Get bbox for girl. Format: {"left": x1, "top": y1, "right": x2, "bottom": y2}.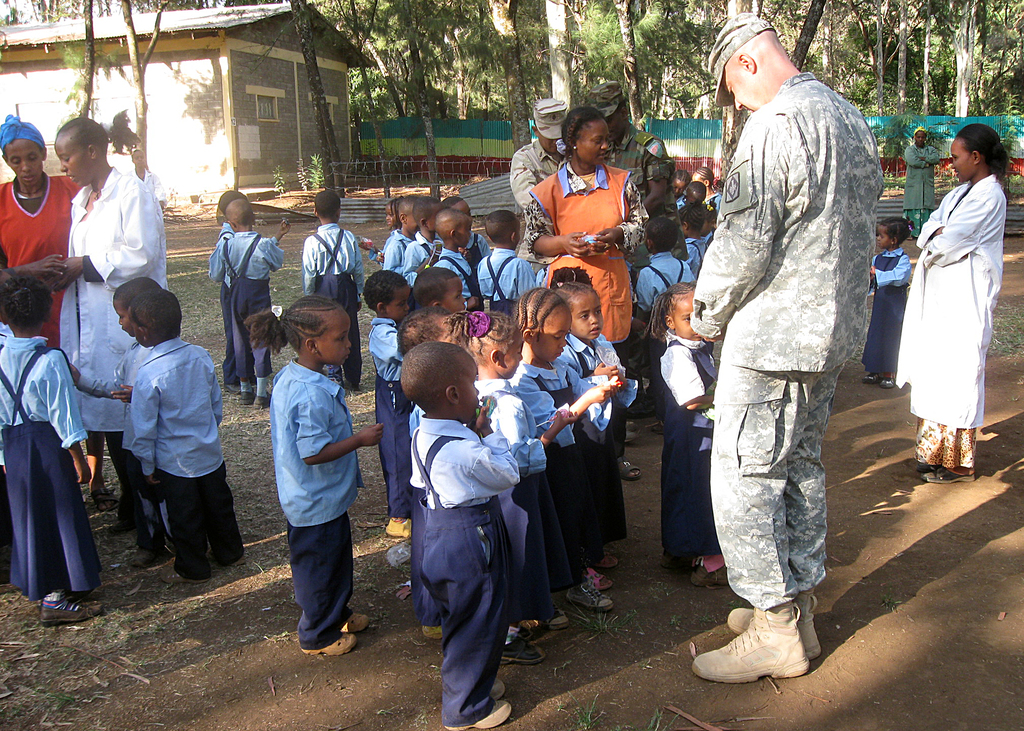
{"left": 661, "top": 280, "right": 723, "bottom": 574}.
